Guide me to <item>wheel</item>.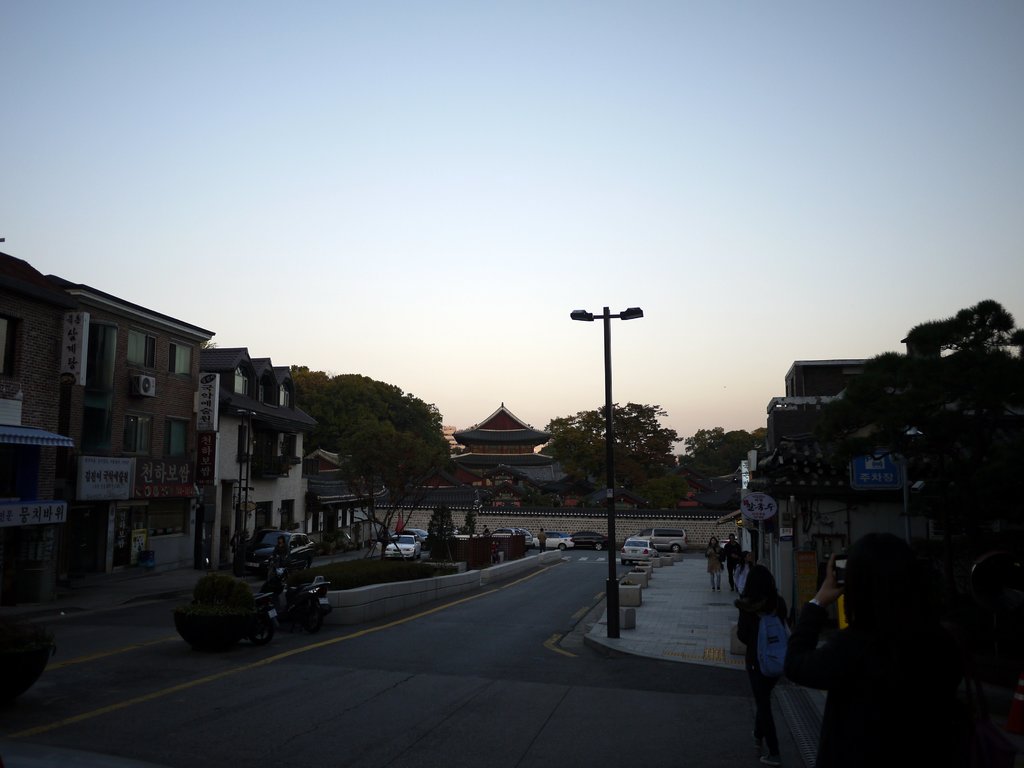
Guidance: Rect(247, 620, 275, 648).
